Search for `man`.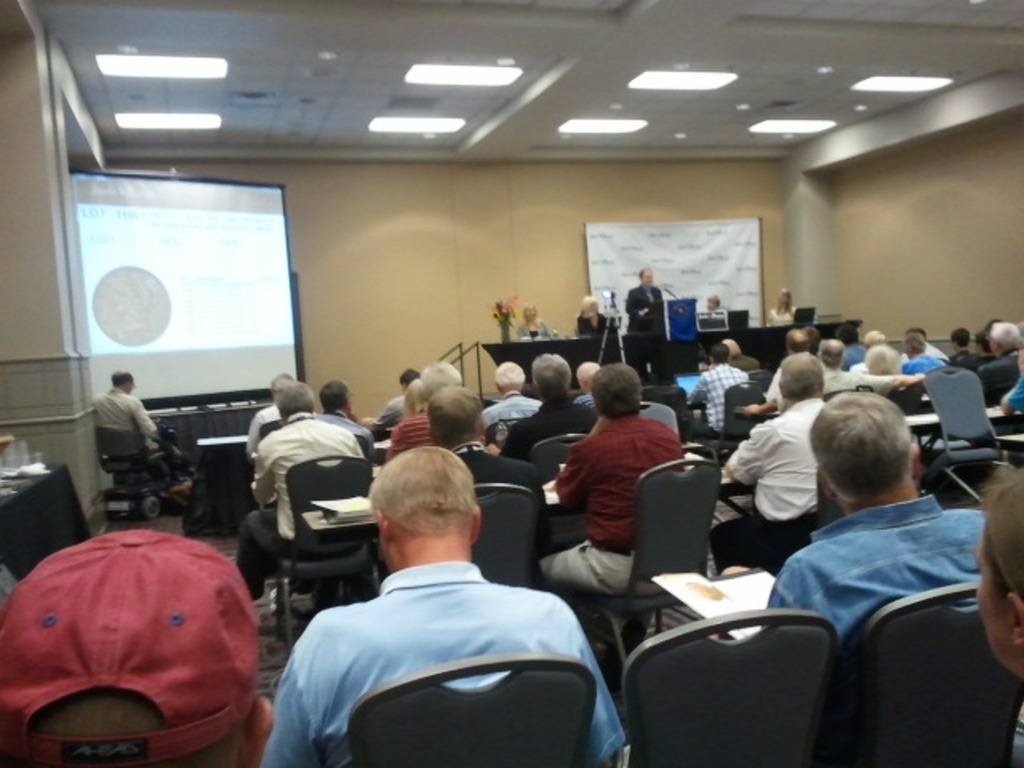
Found at [627,261,670,342].
